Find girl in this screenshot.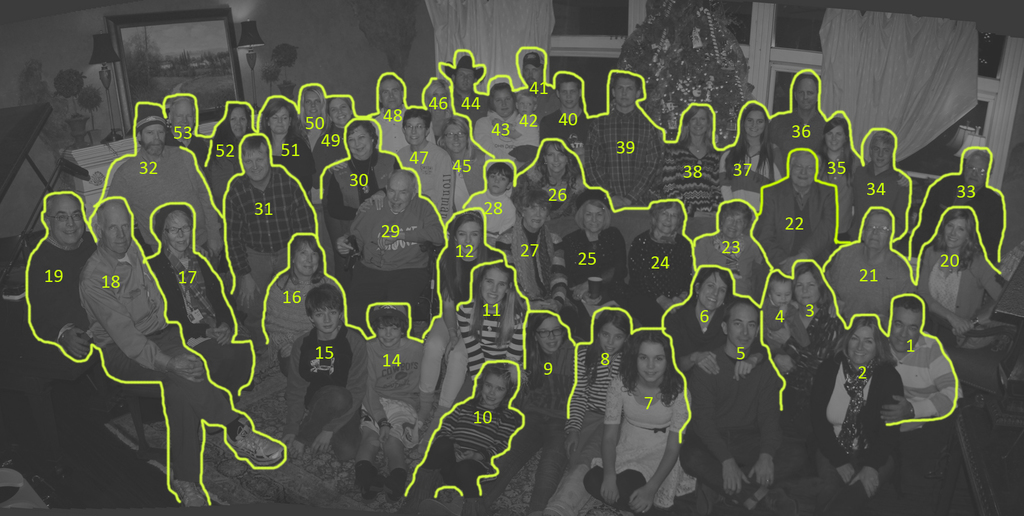
The bounding box for girl is rect(718, 103, 796, 209).
